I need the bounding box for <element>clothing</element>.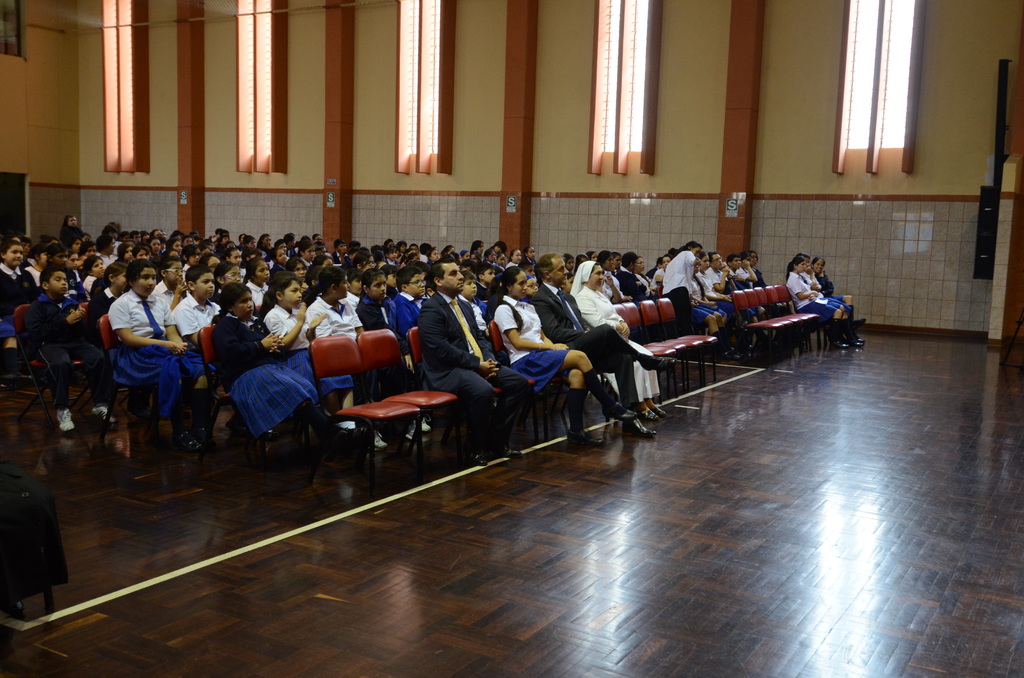
Here it is: [x1=300, y1=291, x2=367, y2=341].
